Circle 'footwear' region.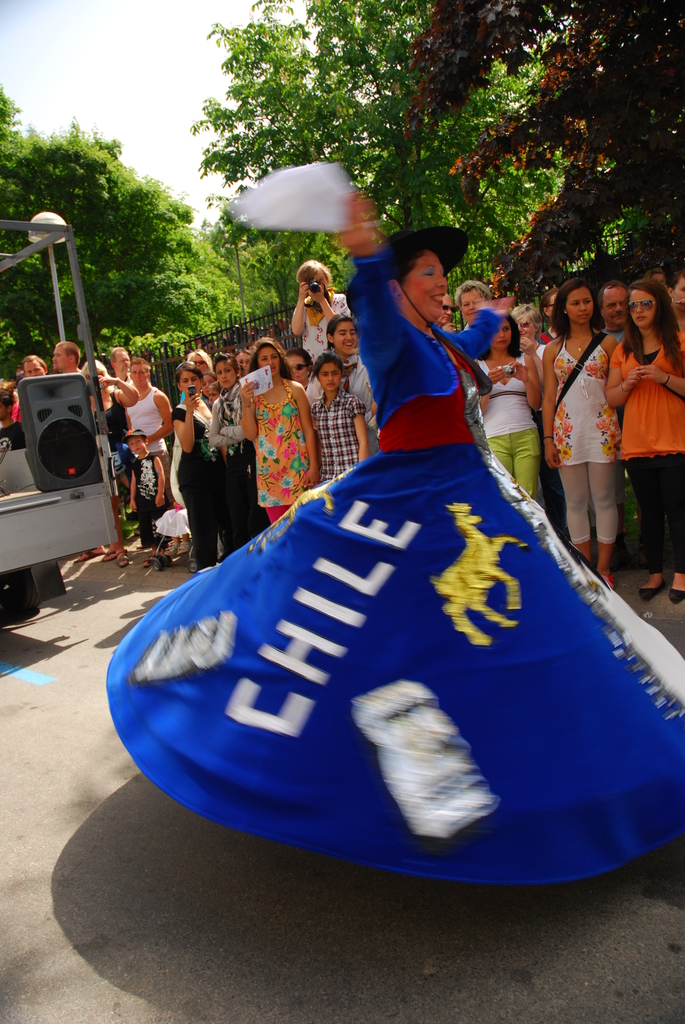
Region: [158, 534, 179, 554].
